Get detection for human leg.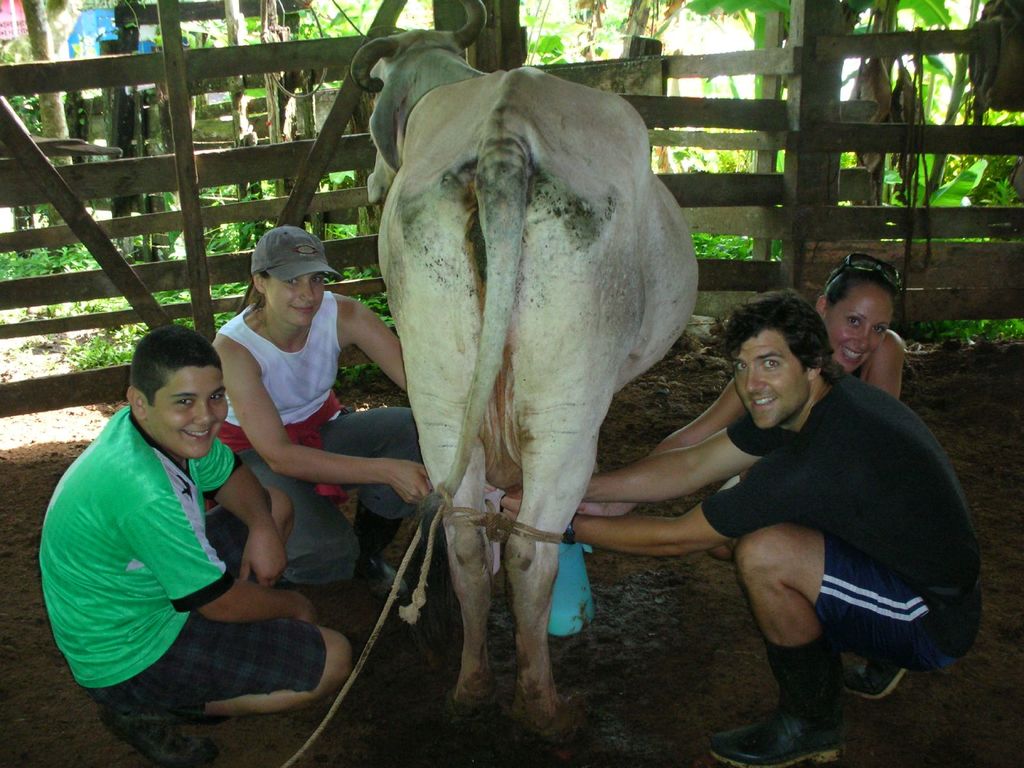
Detection: pyautogui.locateOnScreen(100, 611, 349, 764).
